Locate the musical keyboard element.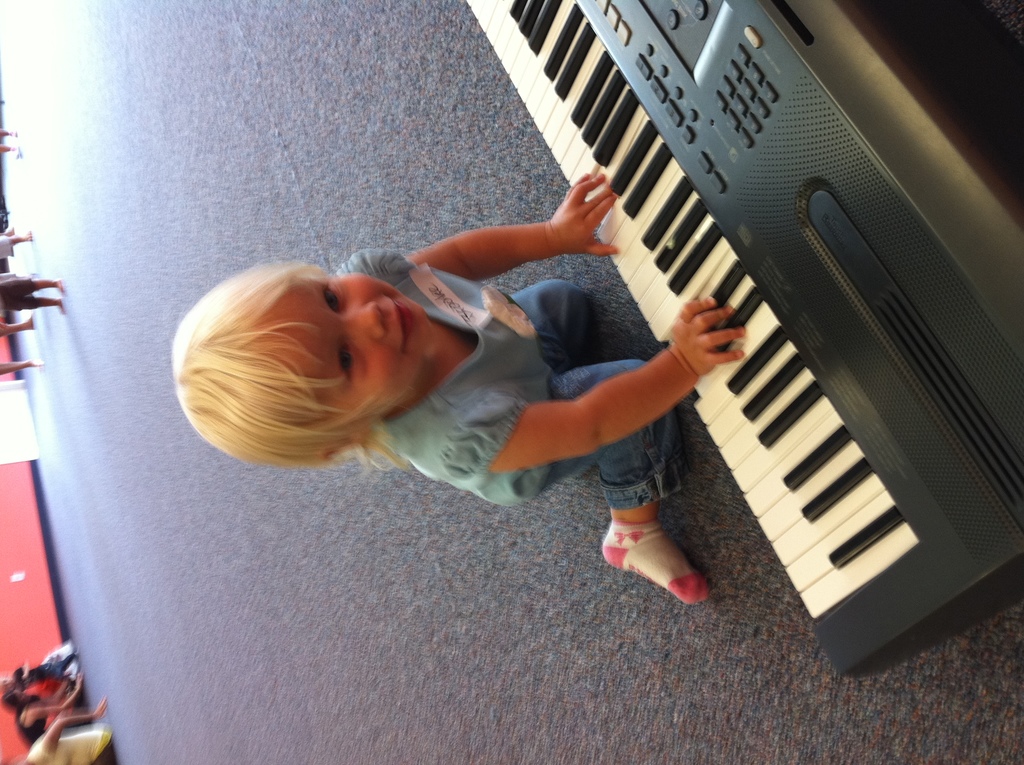
Element bbox: <bbox>458, 0, 1023, 679</bbox>.
